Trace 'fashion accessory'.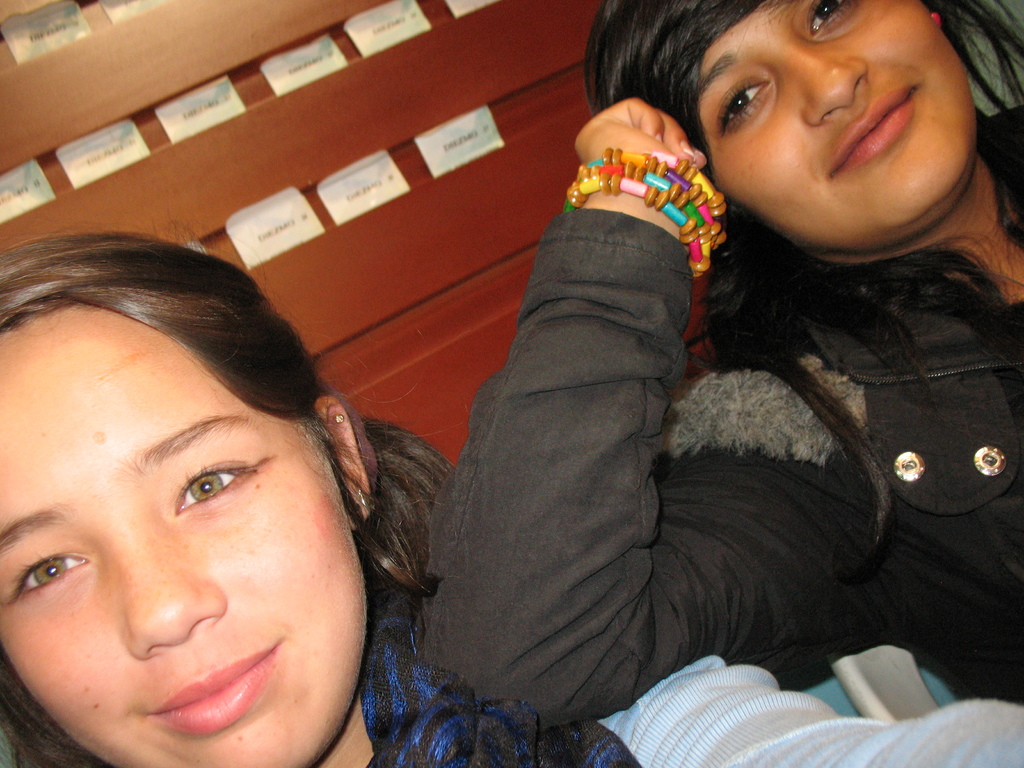
Traced to 332:409:346:425.
